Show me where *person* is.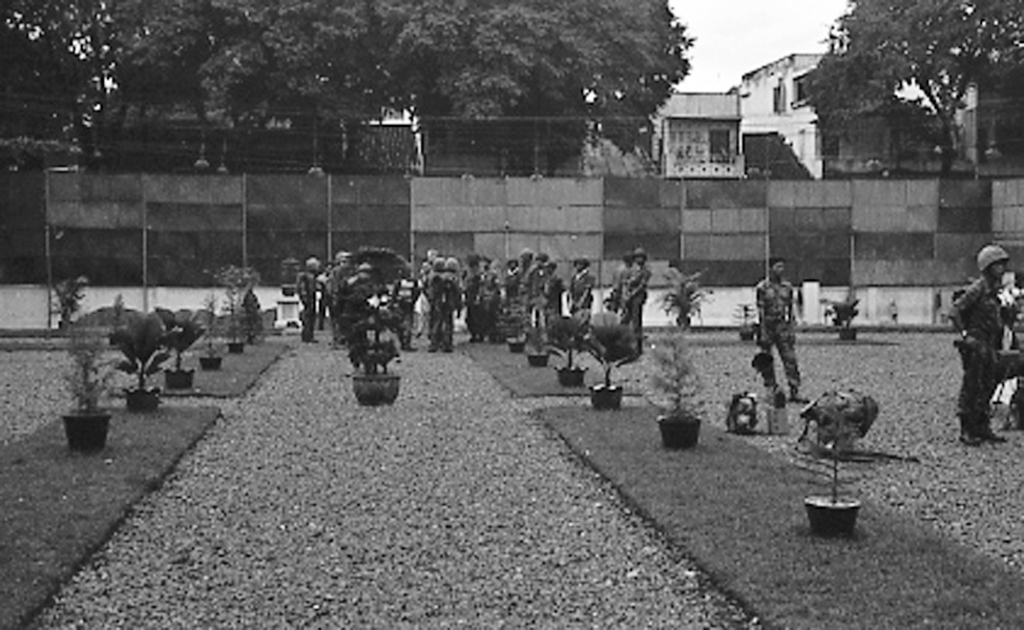
*person* is at 627 247 647 349.
